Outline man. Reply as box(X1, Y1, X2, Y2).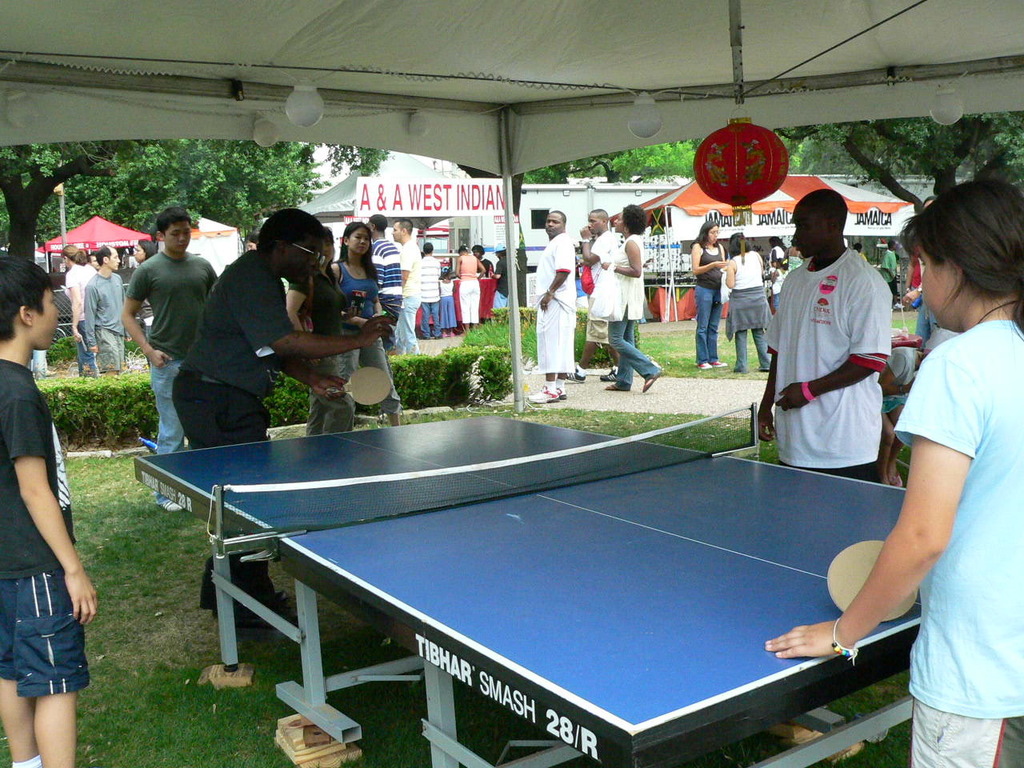
box(392, 209, 421, 361).
